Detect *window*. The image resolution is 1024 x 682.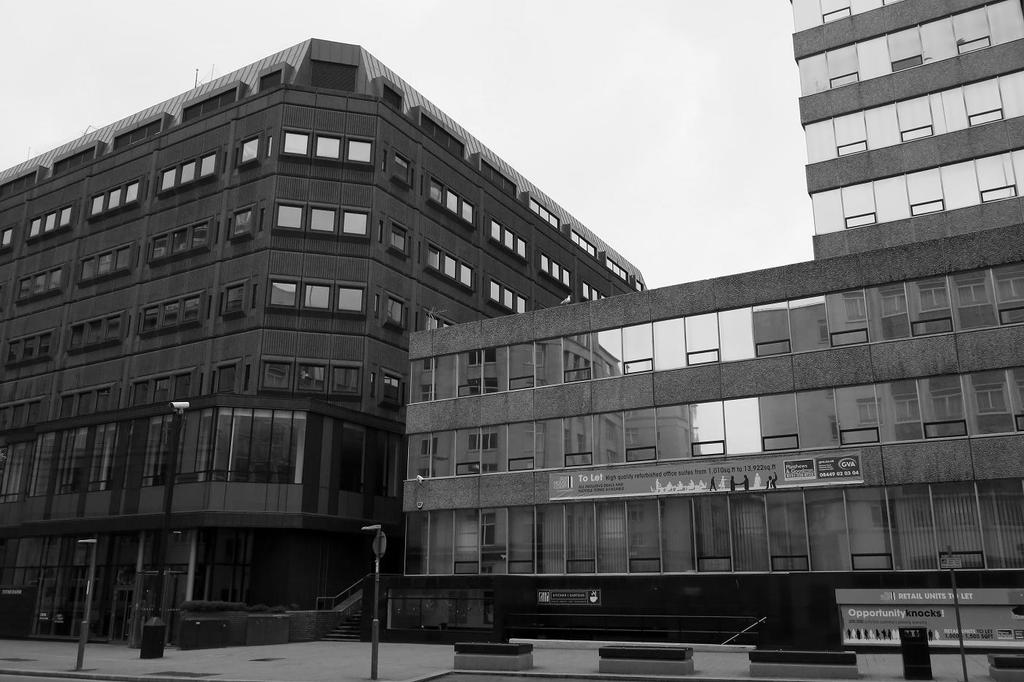
region(139, 300, 161, 336).
